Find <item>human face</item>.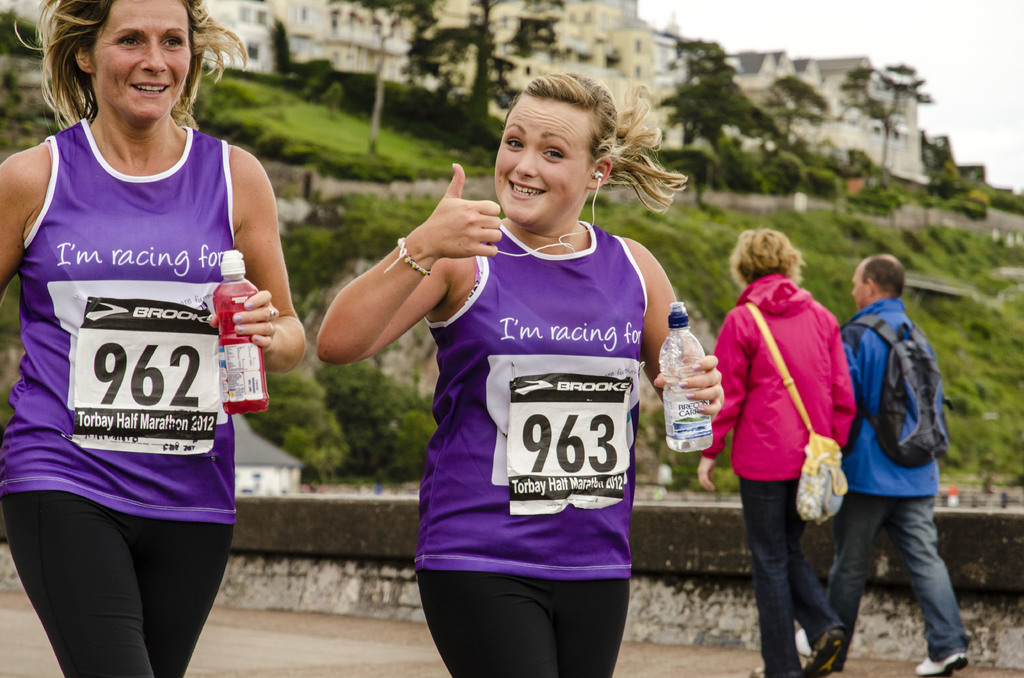
Rect(850, 267, 868, 311).
